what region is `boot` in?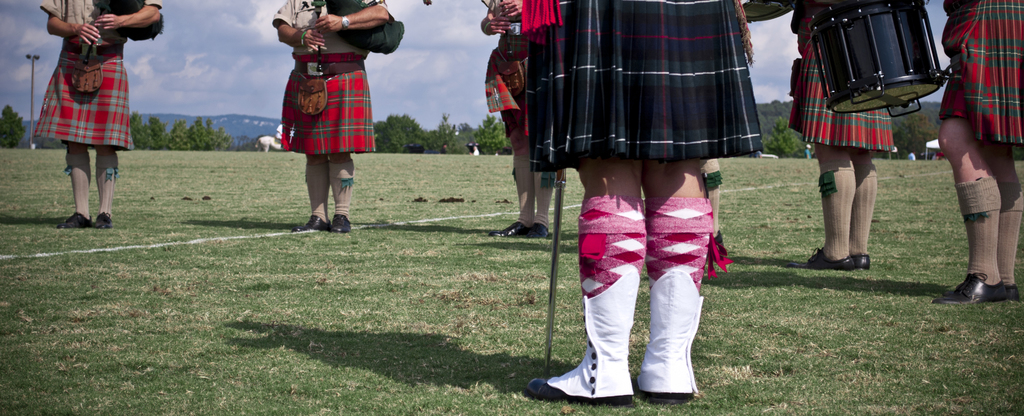
region(925, 180, 1002, 294).
